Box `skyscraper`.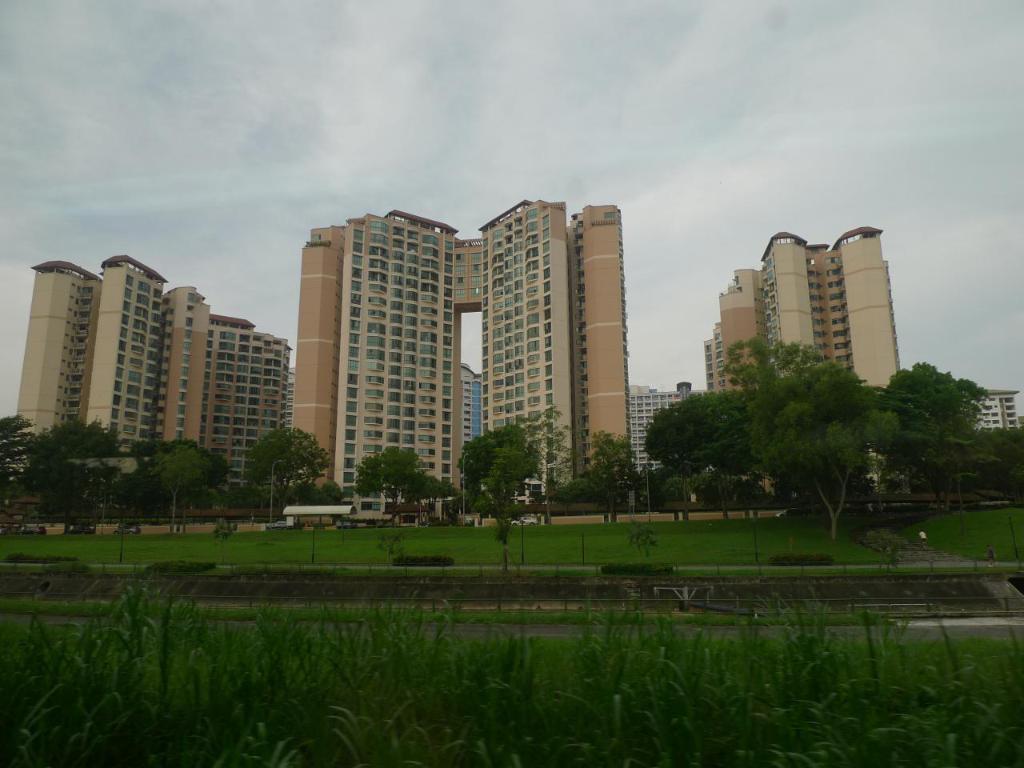
locate(452, 362, 491, 495).
